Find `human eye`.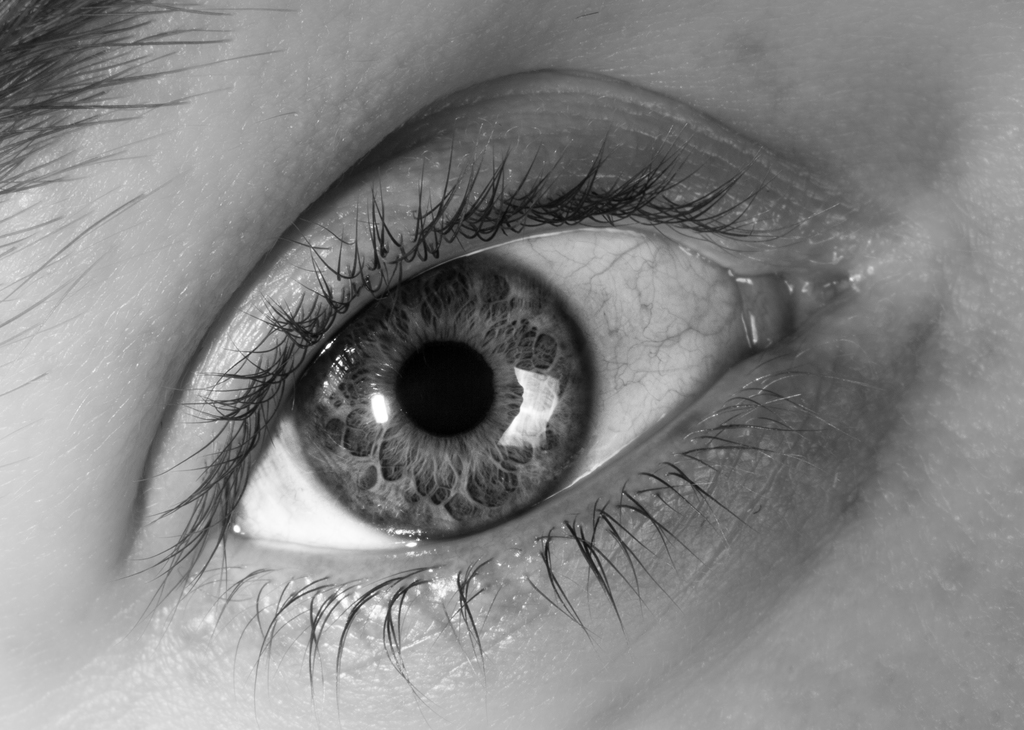
bbox=[113, 118, 874, 718].
